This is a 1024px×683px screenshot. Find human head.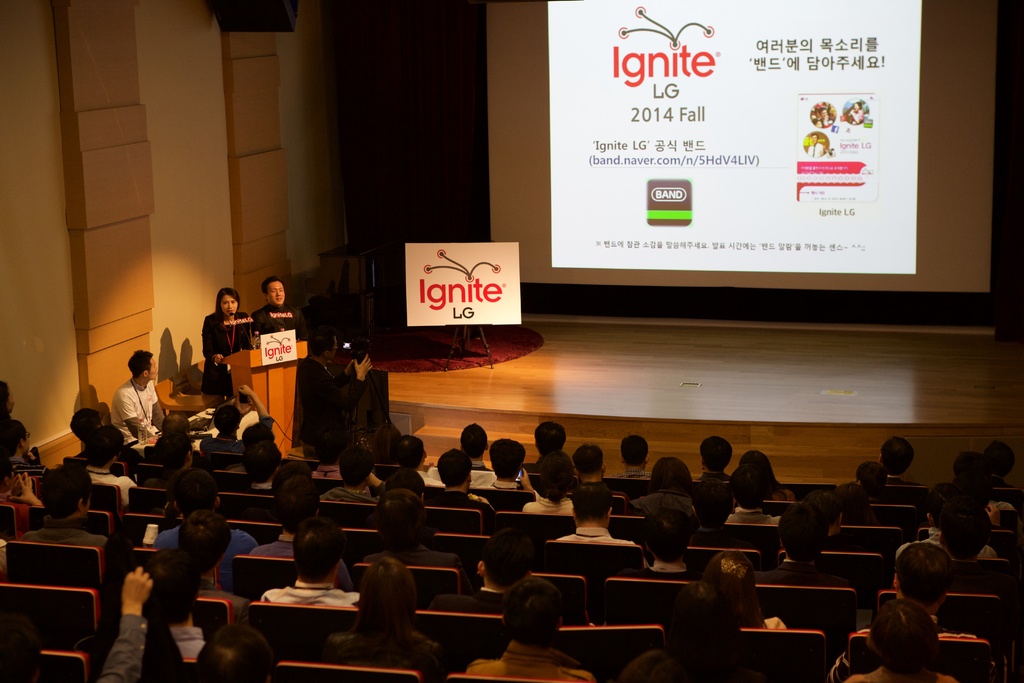
Bounding box: select_region(289, 519, 348, 583).
